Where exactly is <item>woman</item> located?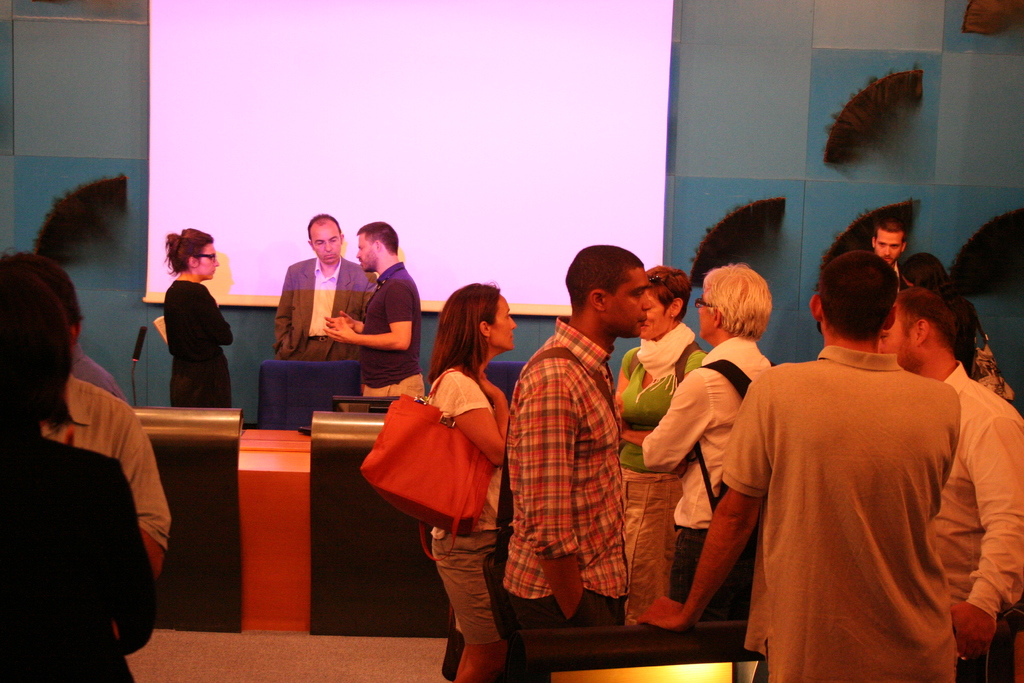
Its bounding box is <box>157,229,235,408</box>.
